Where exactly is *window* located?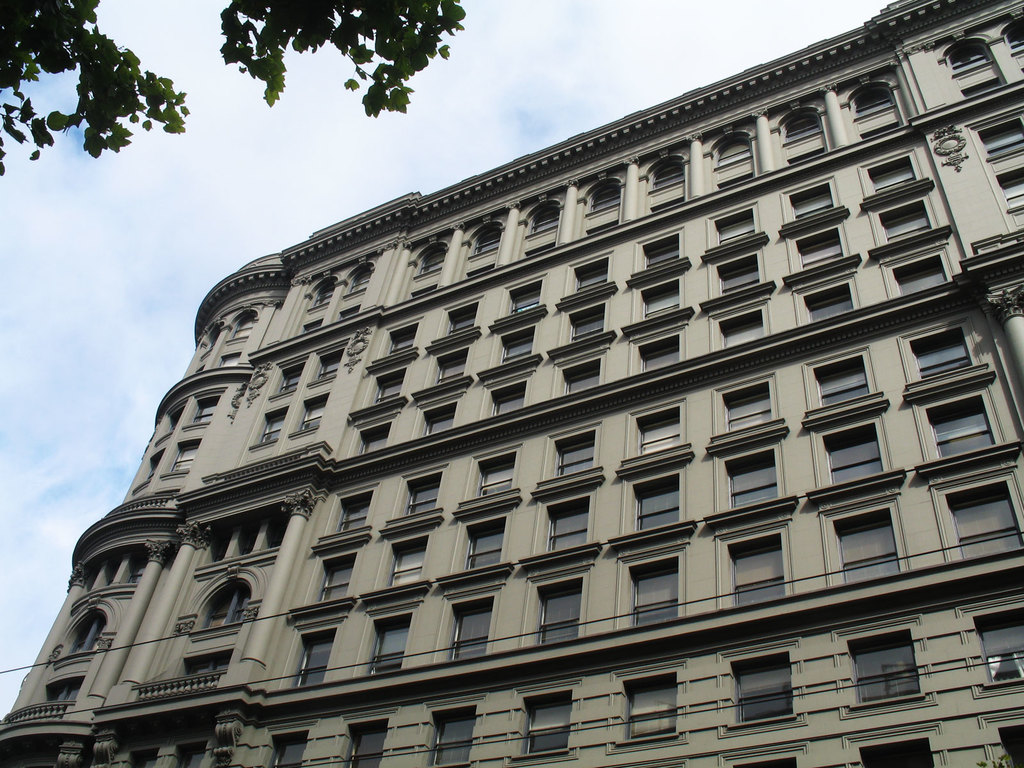
Its bounding box is [left=299, top=321, right=323, bottom=332].
